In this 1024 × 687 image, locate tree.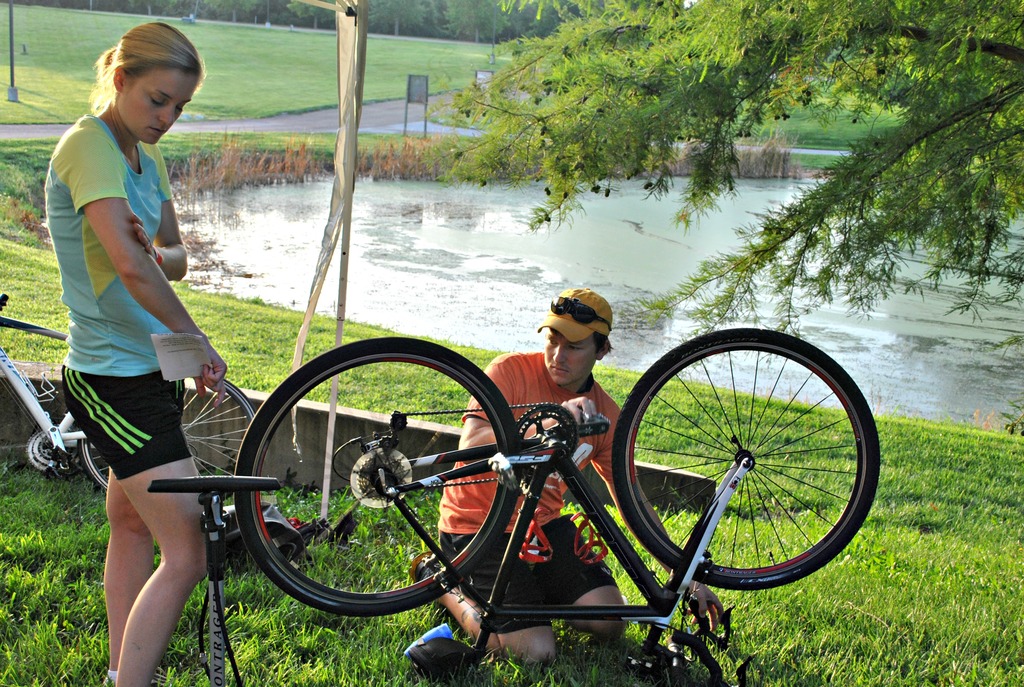
Bounding box: bbox(420, 0, 1023, 336).
